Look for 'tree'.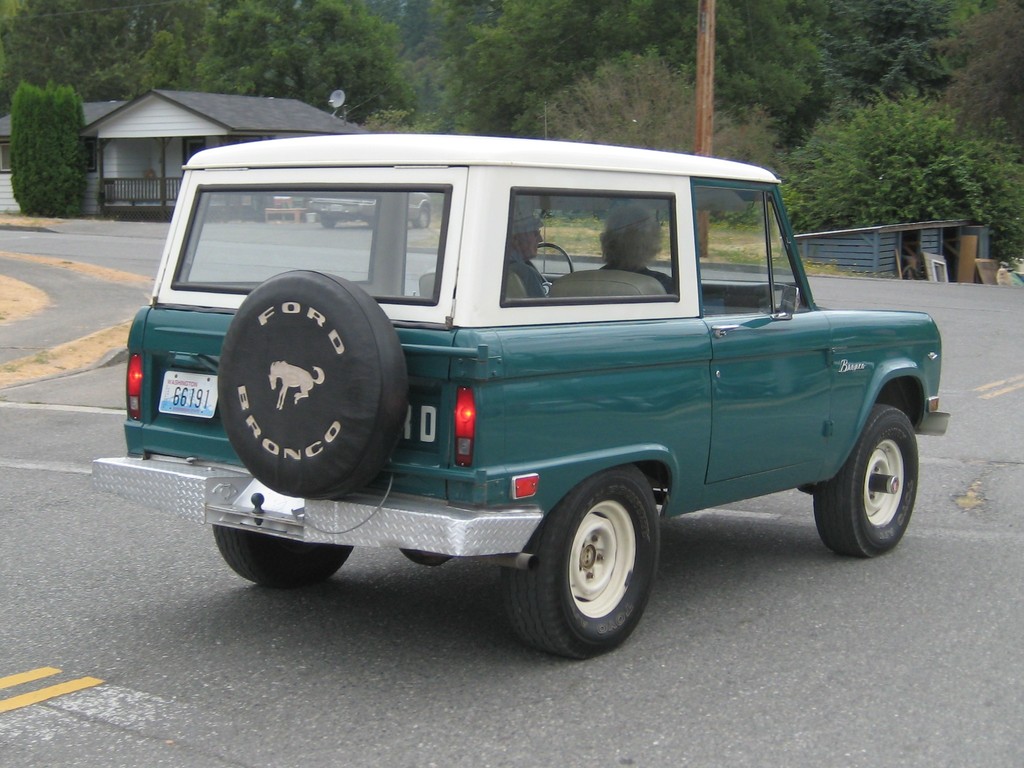
Found: 420:0:833:134.
